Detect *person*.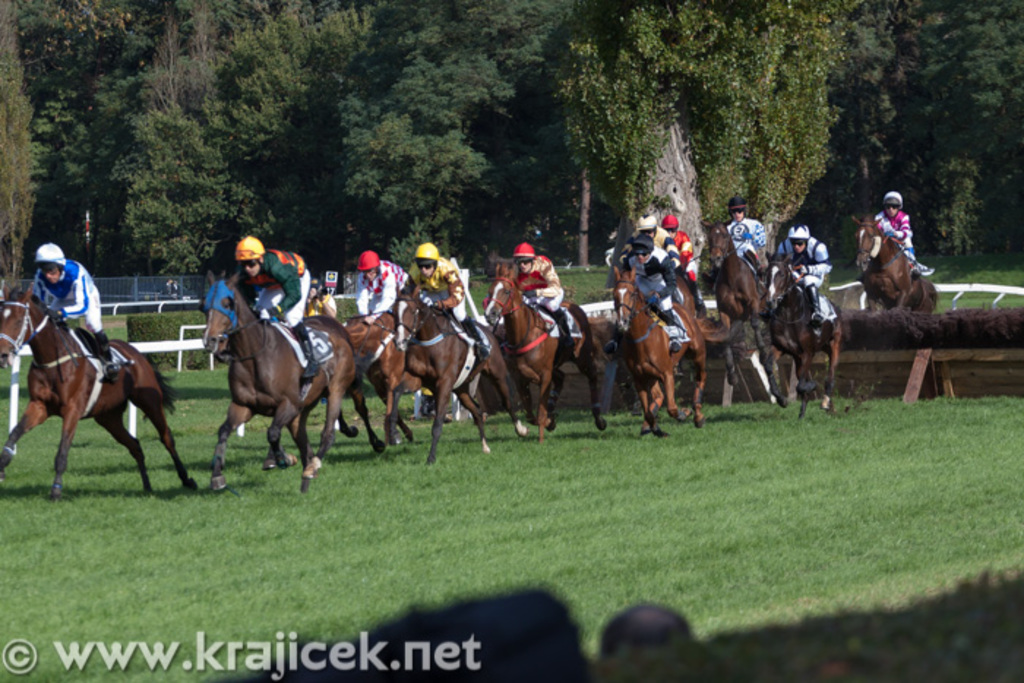
Detected at box(228, 227, 317, 379).
